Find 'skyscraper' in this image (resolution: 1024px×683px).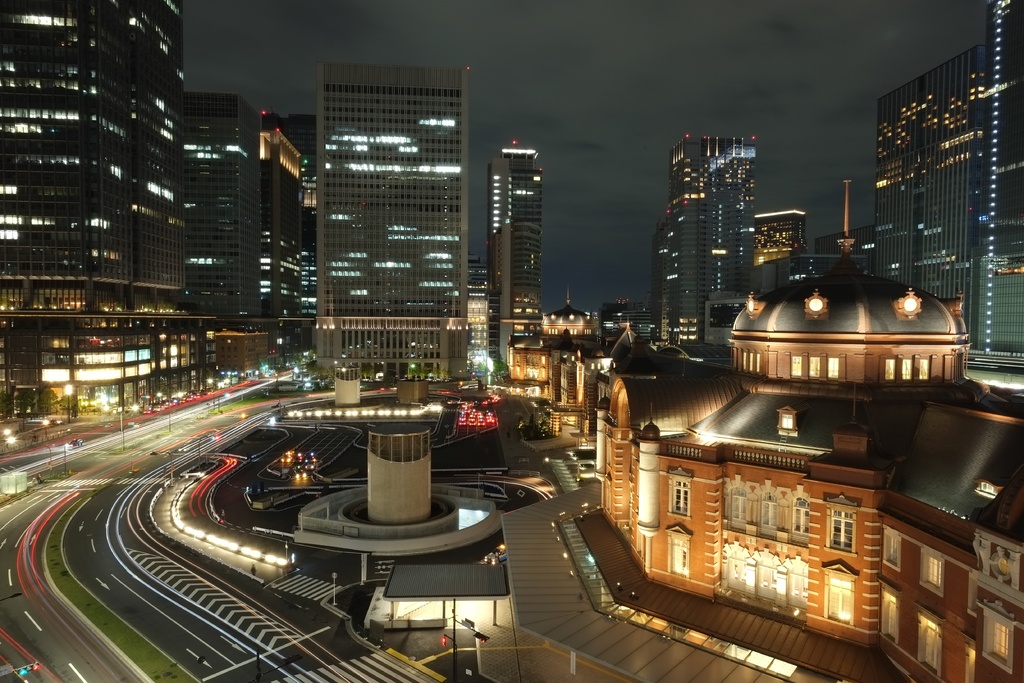
[x1=281, y1=59, x2=491, y2=386].
